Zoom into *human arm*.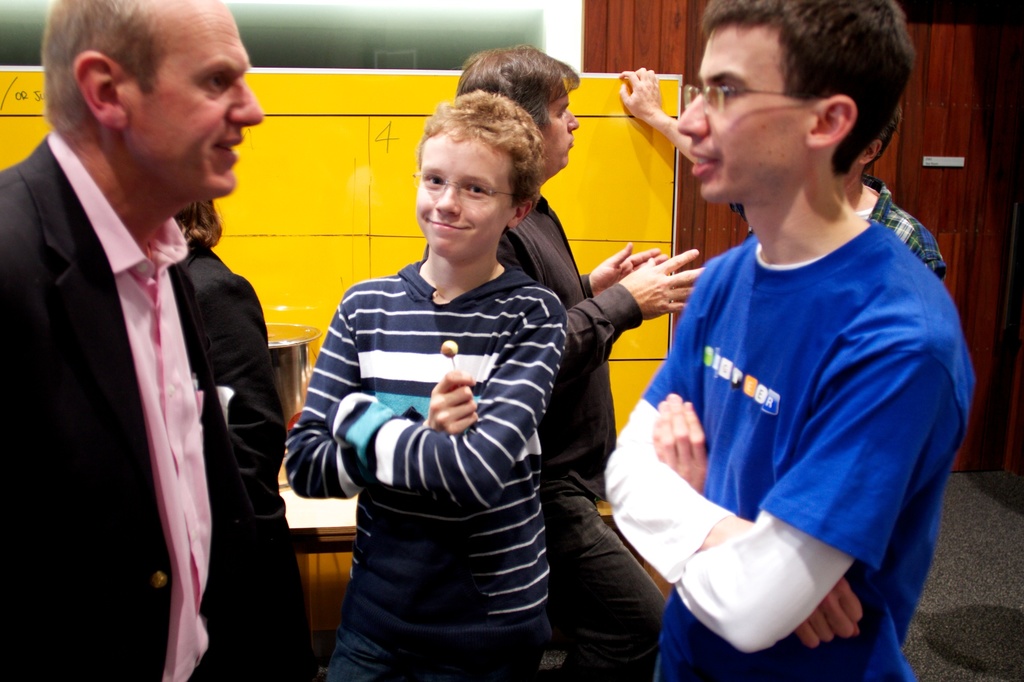
Zoom target: <region>604, 251, 865, 651</region>.
